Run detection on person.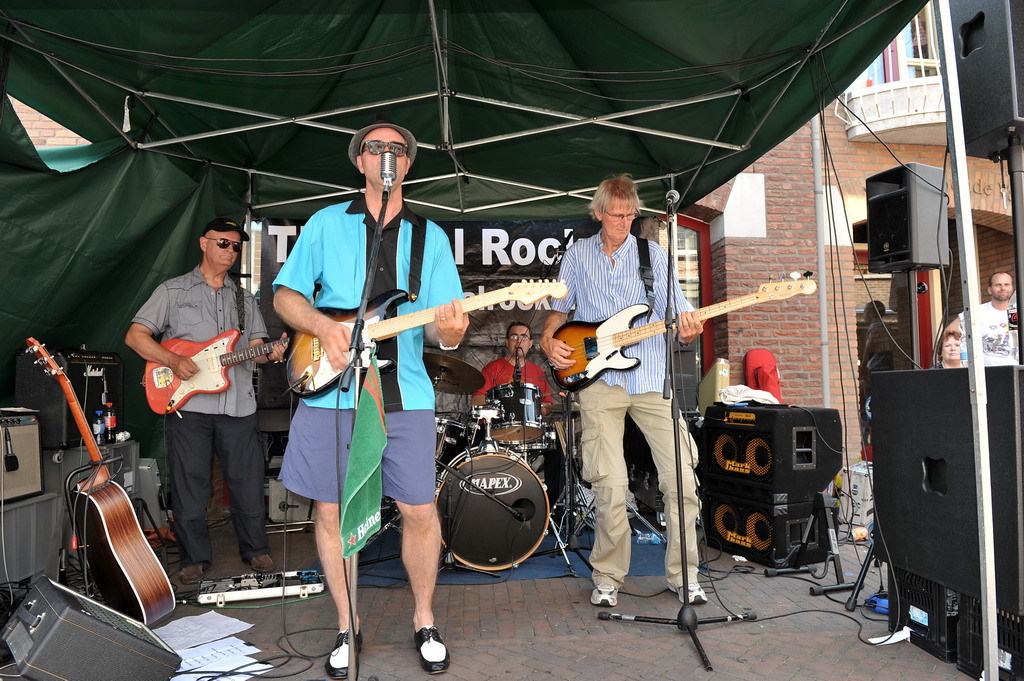
Result: box=[535, 170, 707, 605].
